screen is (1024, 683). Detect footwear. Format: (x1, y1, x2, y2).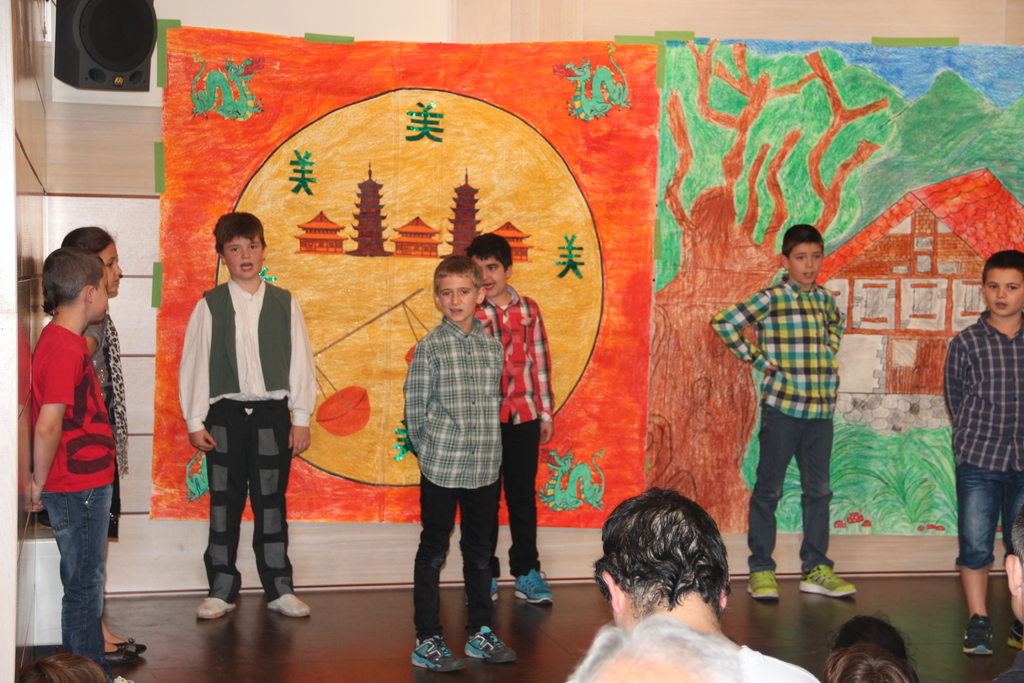
(797, 567, 858, 600).
